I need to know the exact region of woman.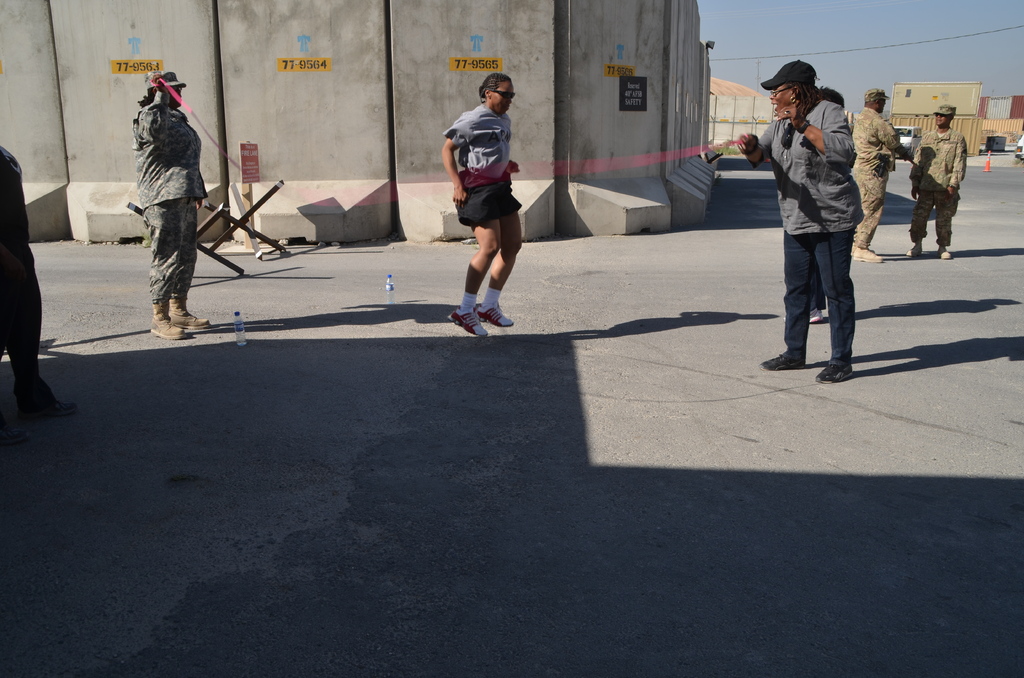
Region: bbox=[440, 72, 532, 321].
